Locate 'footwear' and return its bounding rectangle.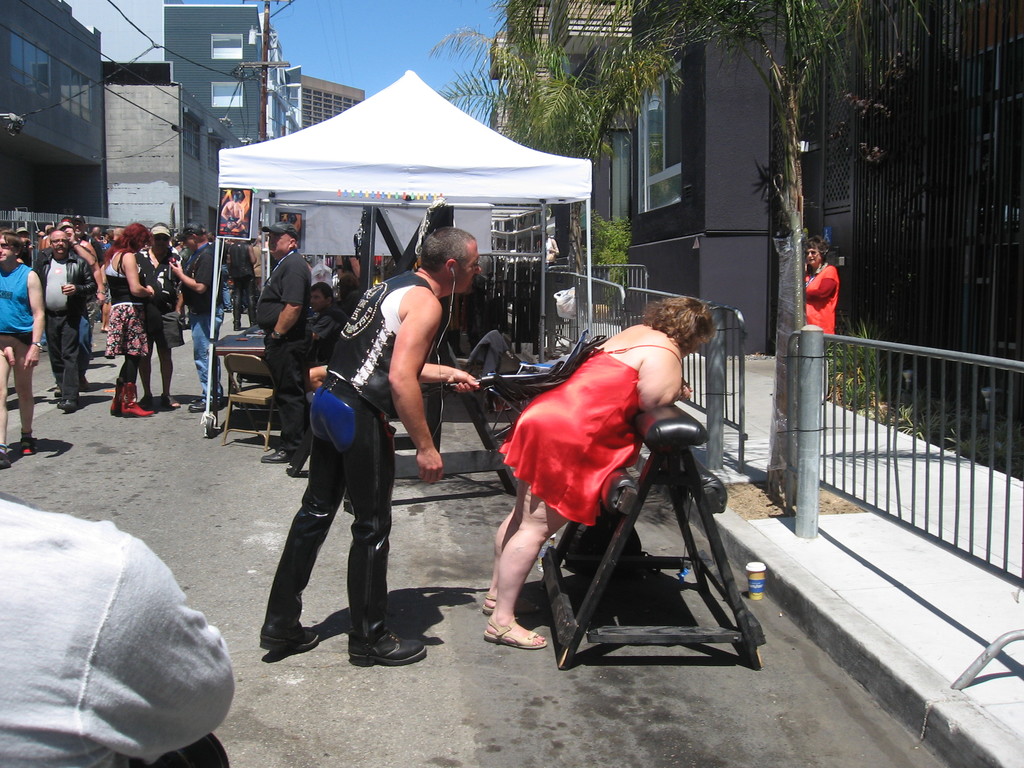
56, 397, 77, 410.
